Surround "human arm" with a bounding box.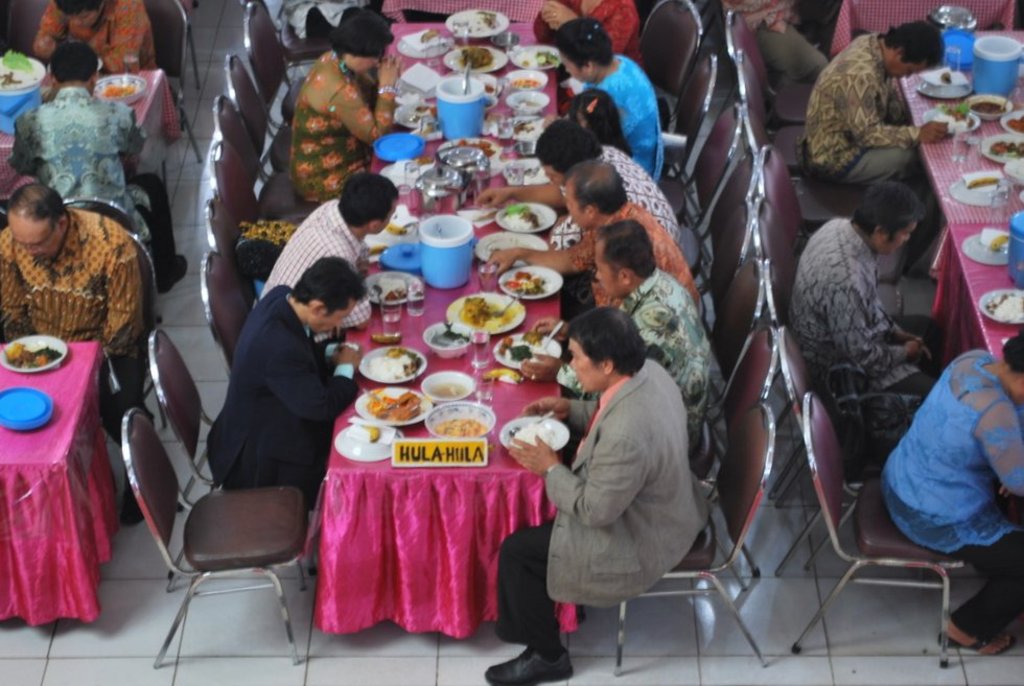
{"left": 878, "top": 298, "right": 915, "bottom": 348}.
